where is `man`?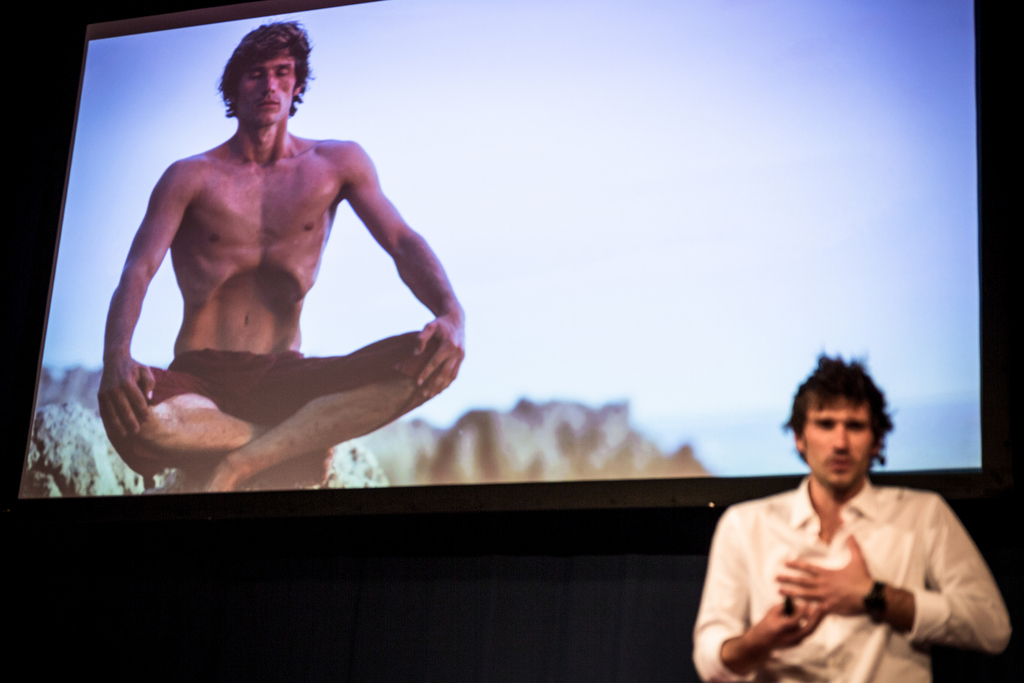
box=[101, 28, 470, 504].
